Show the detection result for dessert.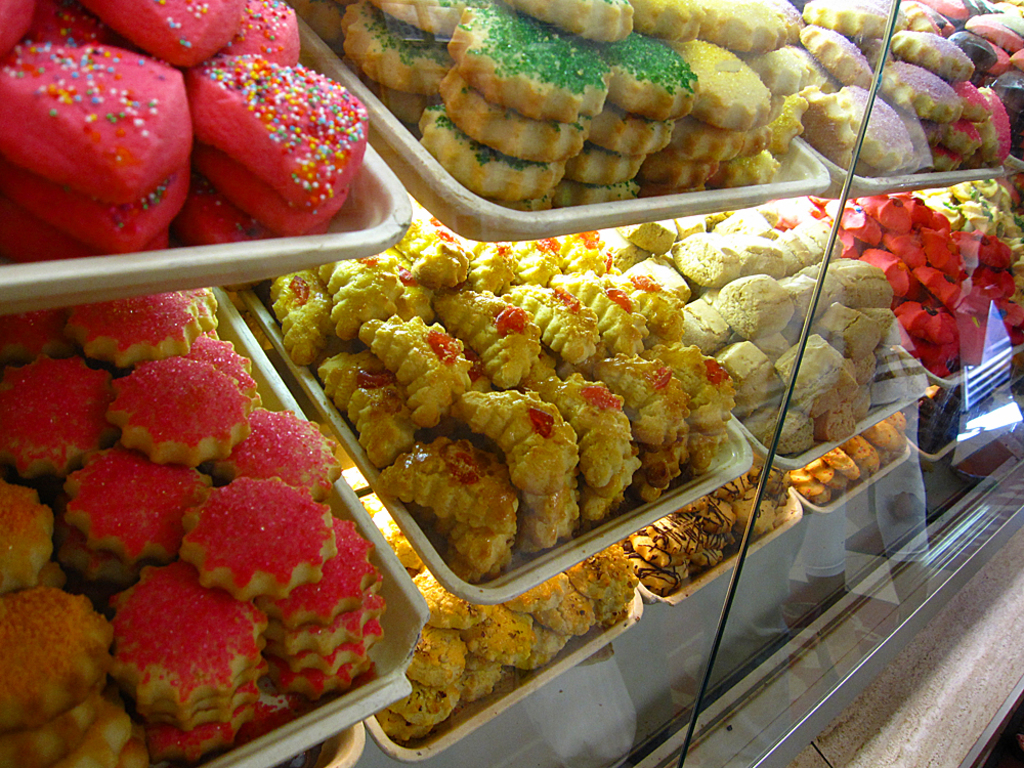
{"x1": 499, "y1": 0, "x2": 634, "y2": 39}.
